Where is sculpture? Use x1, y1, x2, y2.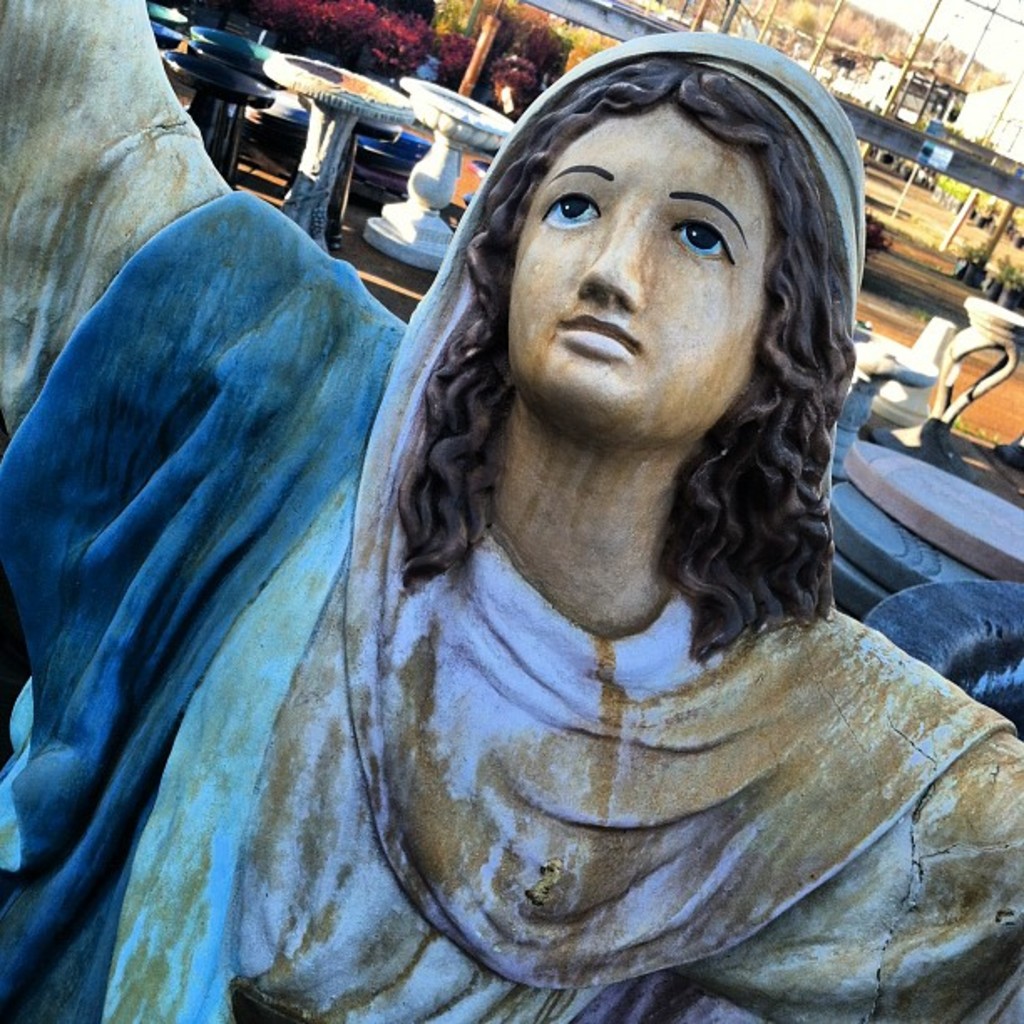
0, 0, 1012, 1022.
